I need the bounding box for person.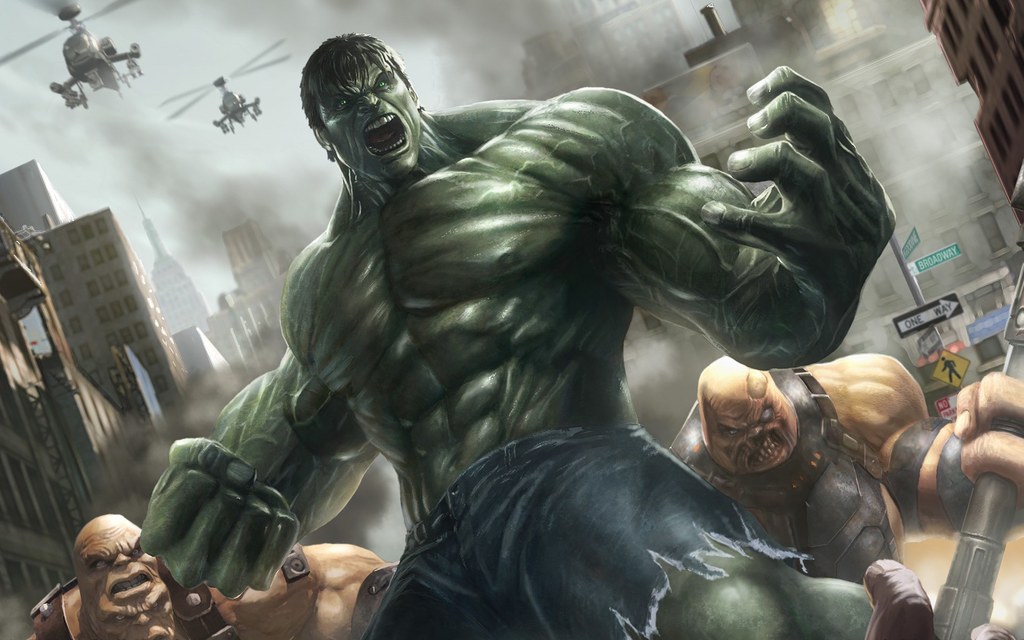
Here it is: detection(26, 512, 385, 639).
